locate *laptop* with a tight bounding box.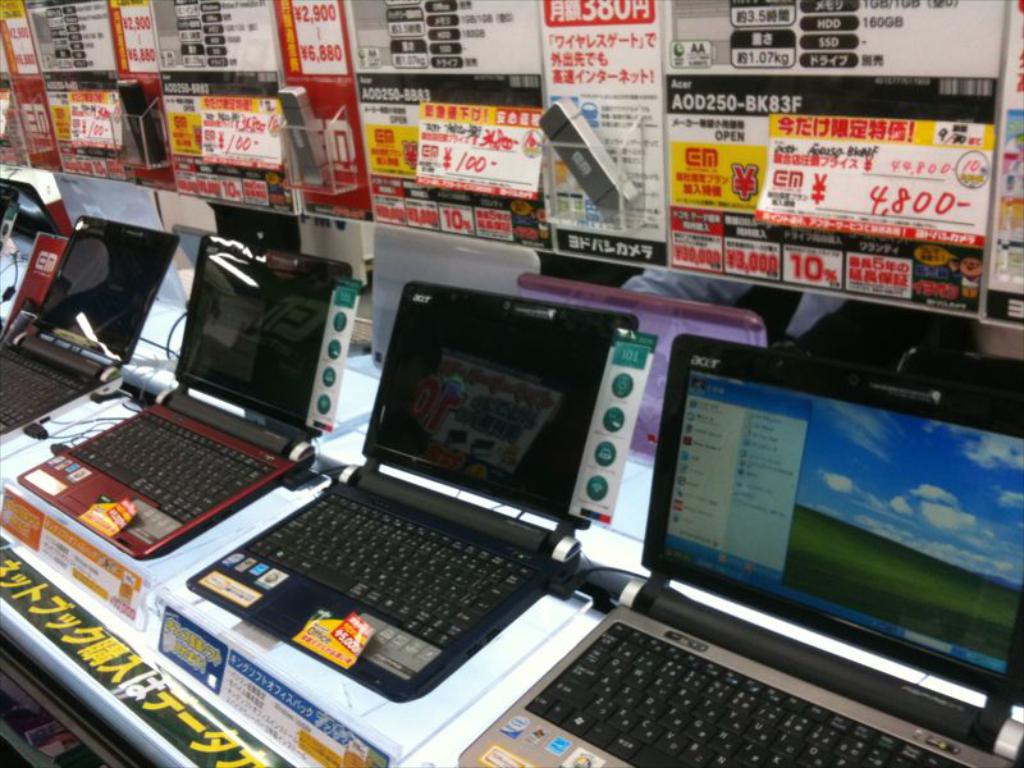
bbox(18, 228, 353, 561).
